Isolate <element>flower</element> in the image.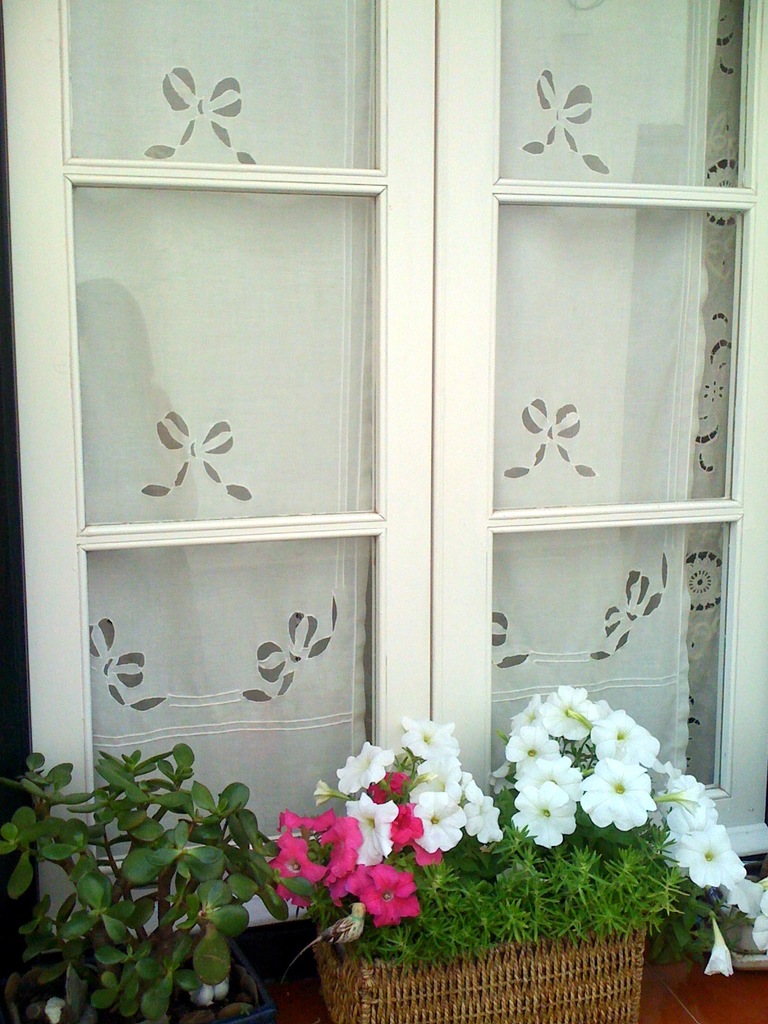
Isolated region: bbox=(348, 872, 427, 940).
